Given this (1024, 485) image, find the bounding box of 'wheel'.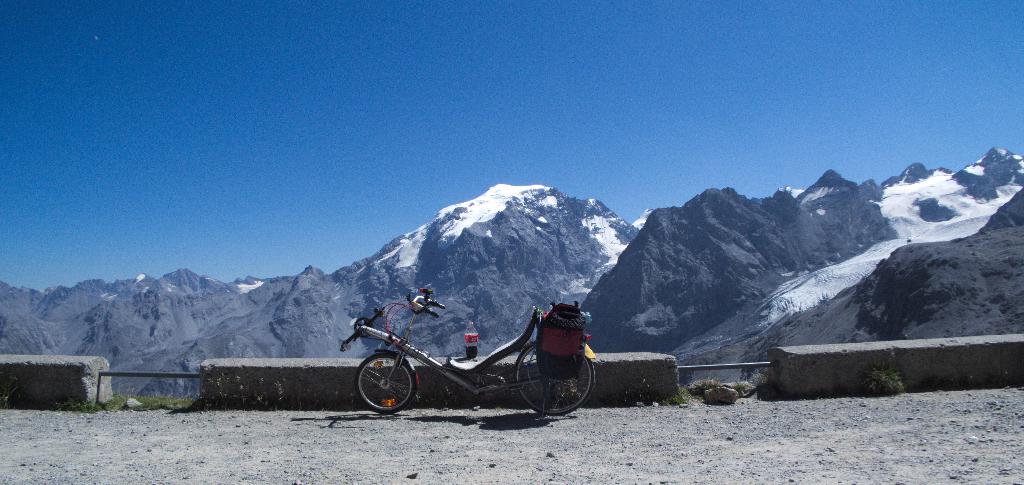
(x1=356, y1=354, x2=420, y2=415).
